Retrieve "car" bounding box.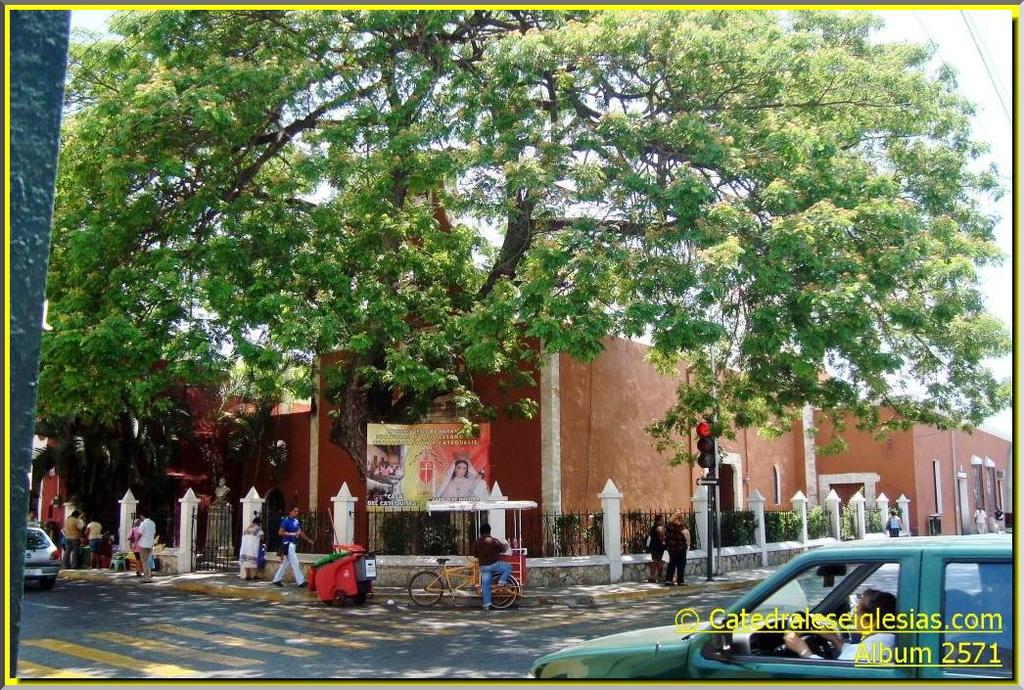
Bounding box: bbox(535, 537, 1012, 678).
